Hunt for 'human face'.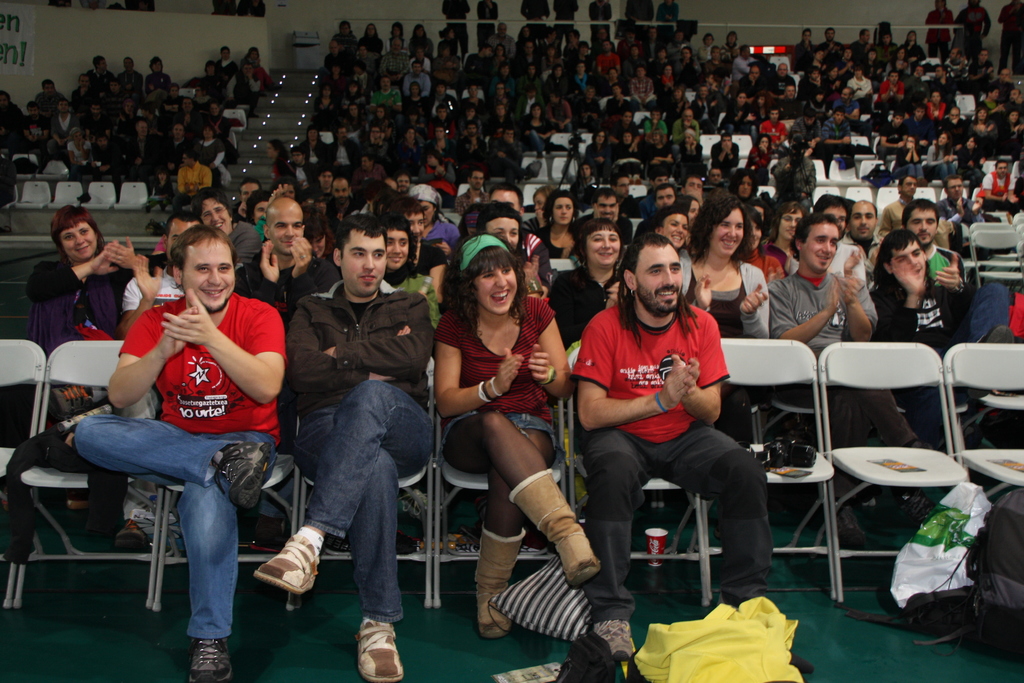
Hunted down at pyautogui.locateOnScreen(468, 104, 476, 118).
